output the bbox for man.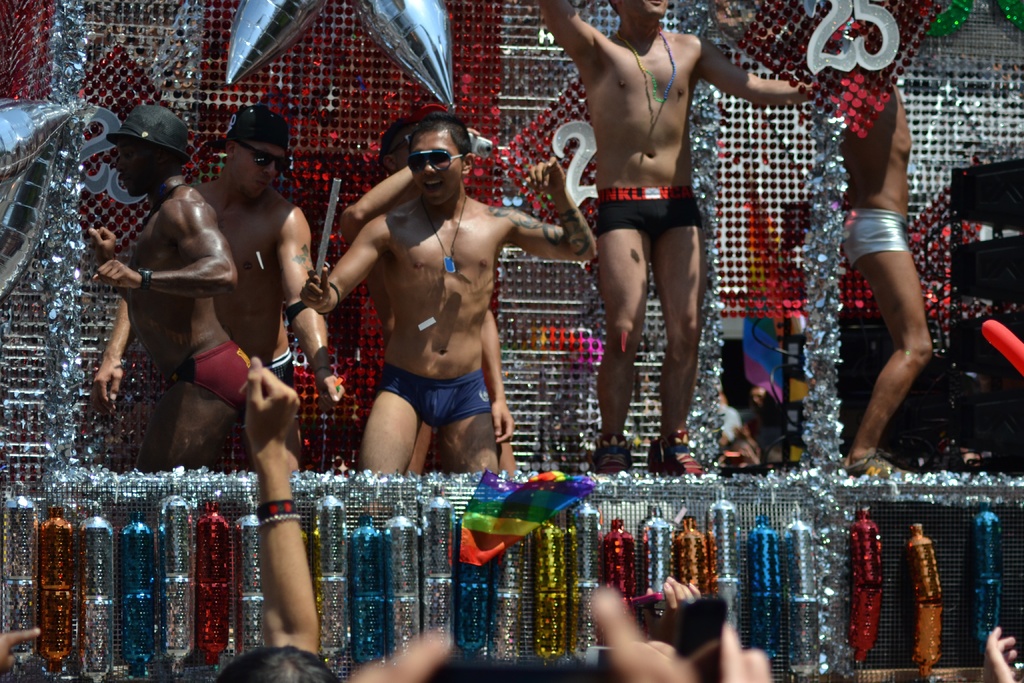
92:97:349:488.
